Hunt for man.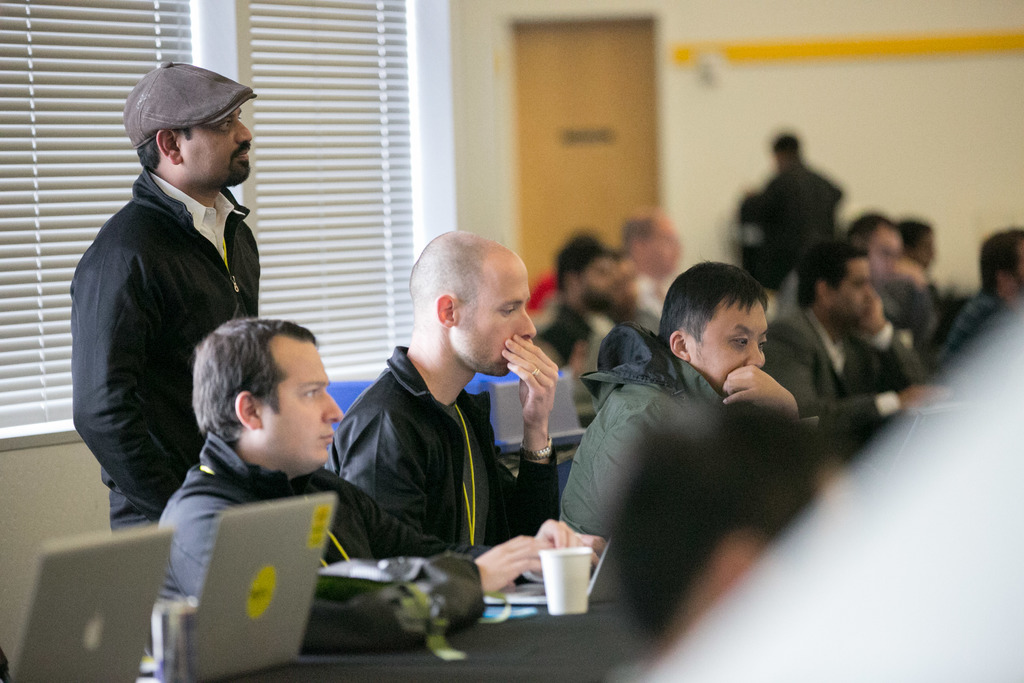
Hunted down at x1=763, y1=234, x2=951, y2=456.
